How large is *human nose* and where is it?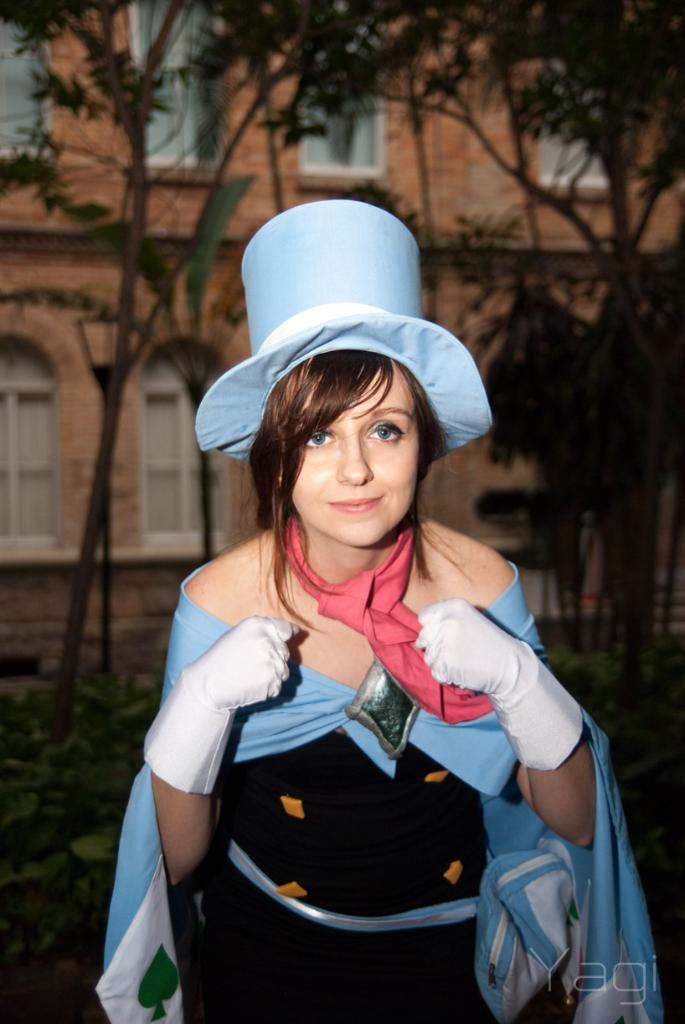
Bounding box: region(338, 434, 373, 488).
